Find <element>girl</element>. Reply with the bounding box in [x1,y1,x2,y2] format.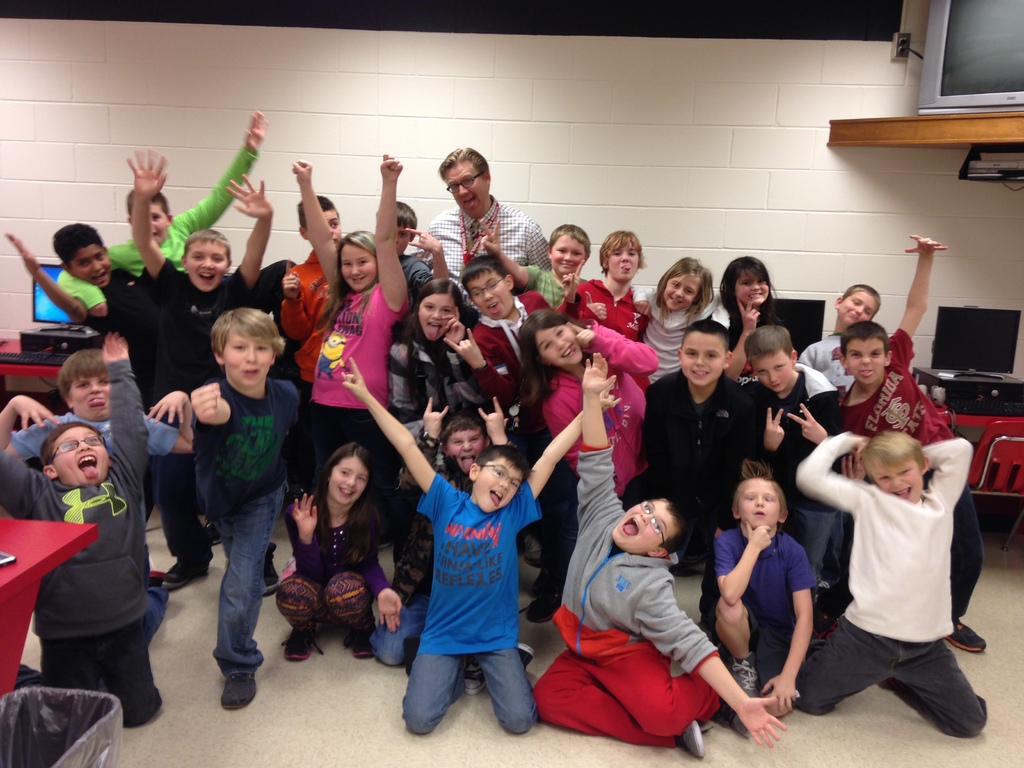
[717,252,784,350].
